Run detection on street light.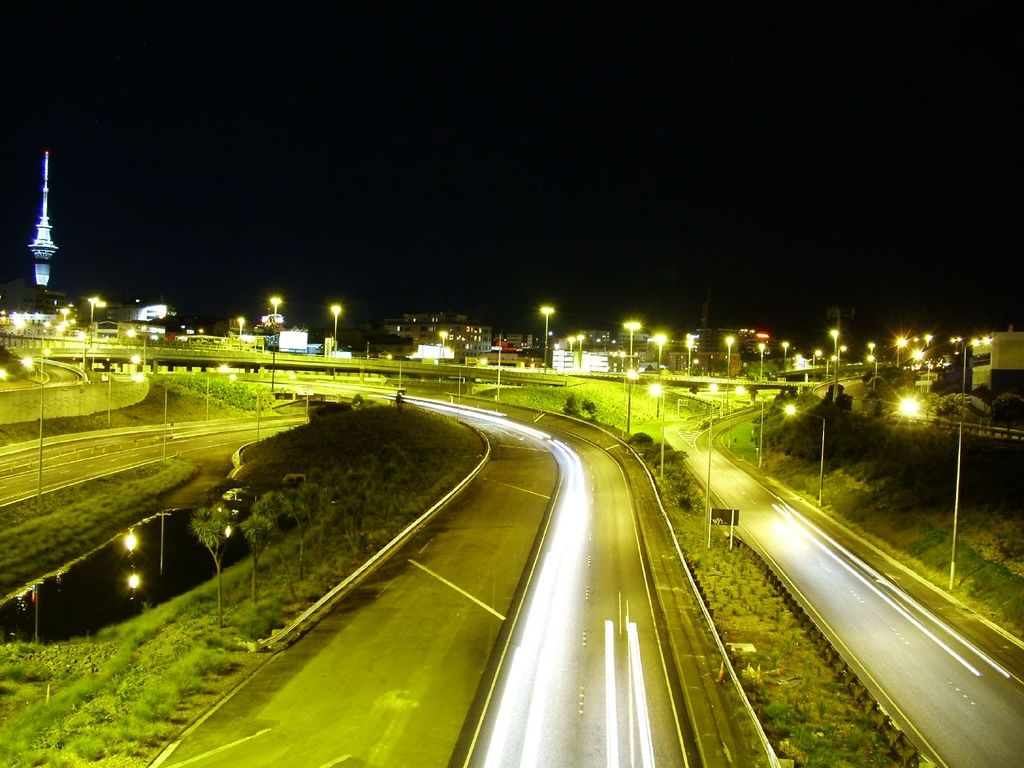
Result: <region>646, 384, 666, 484</region>.
